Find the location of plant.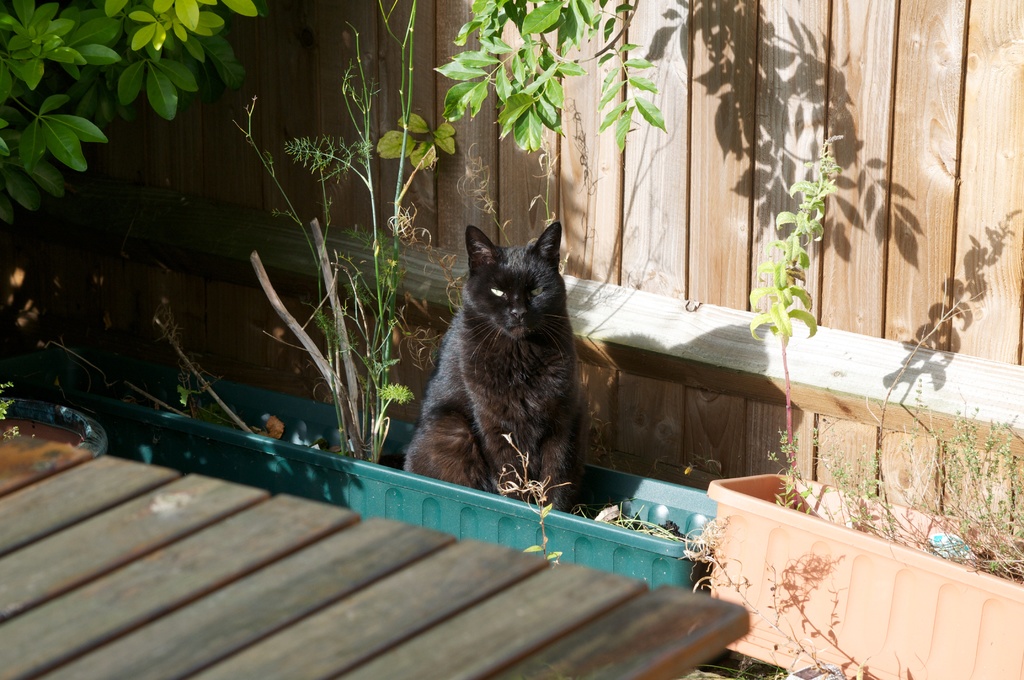
Location: left=0, top=379, right=20, bottom=444.
